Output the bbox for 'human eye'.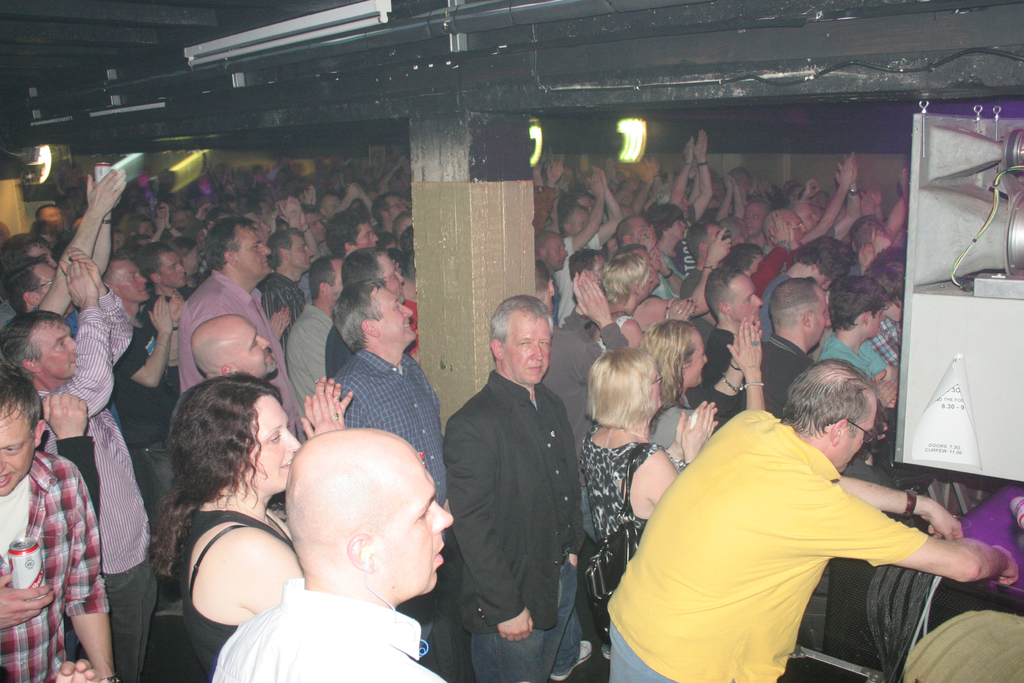
crop(746, 292, 753, 304).
